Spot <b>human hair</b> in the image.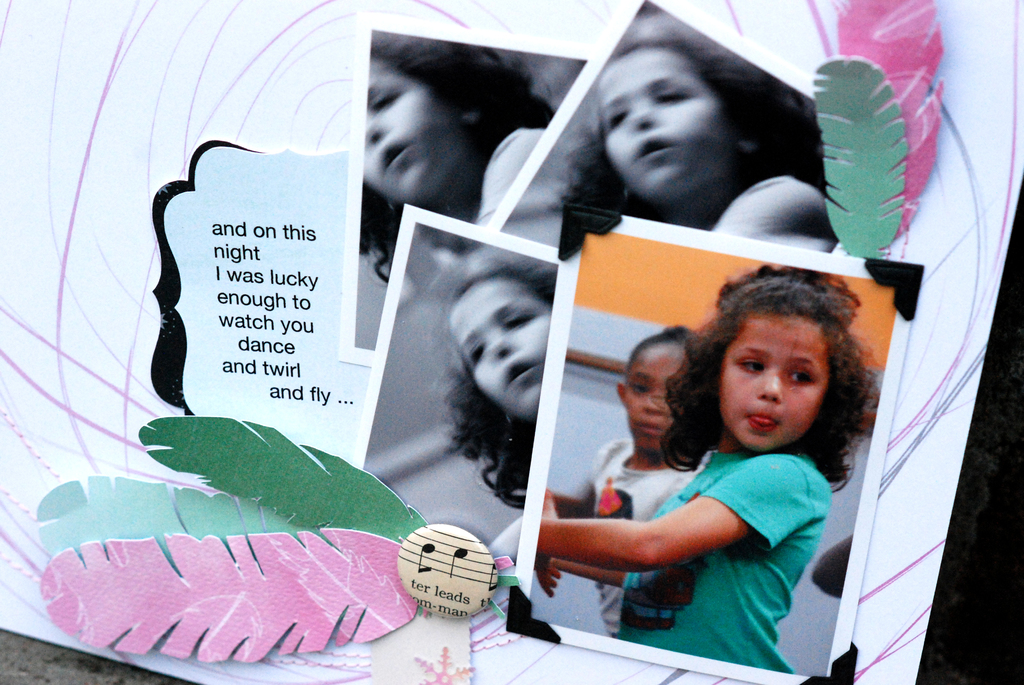
<b>human hair</b> found at (360,39,559,284).
